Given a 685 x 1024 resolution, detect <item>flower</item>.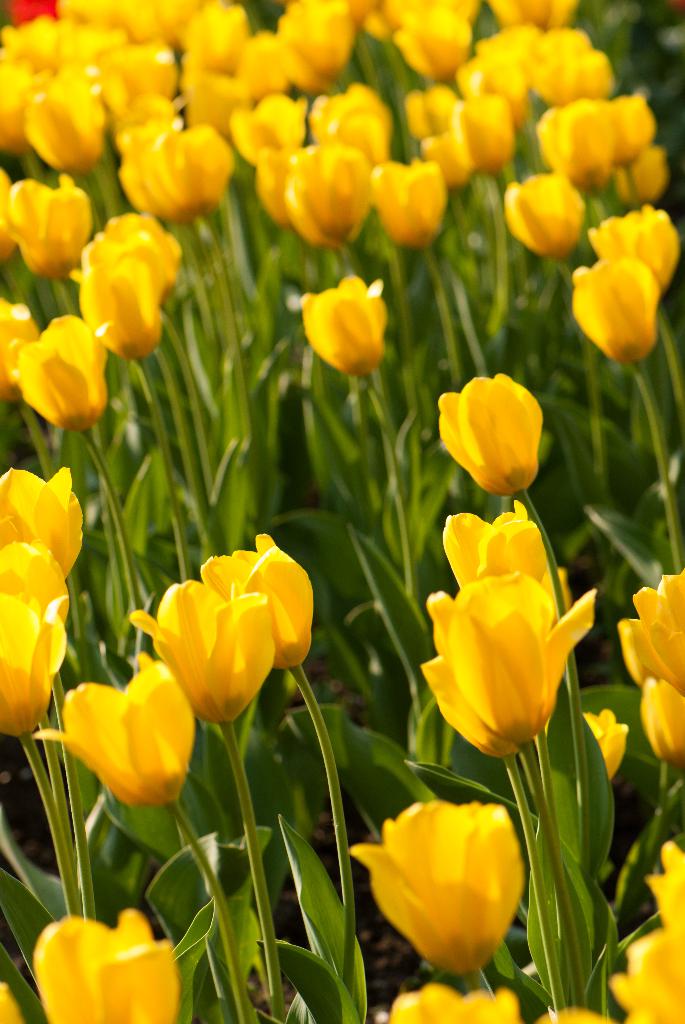
x1=424 y1=659 x2=527 y2=756.
